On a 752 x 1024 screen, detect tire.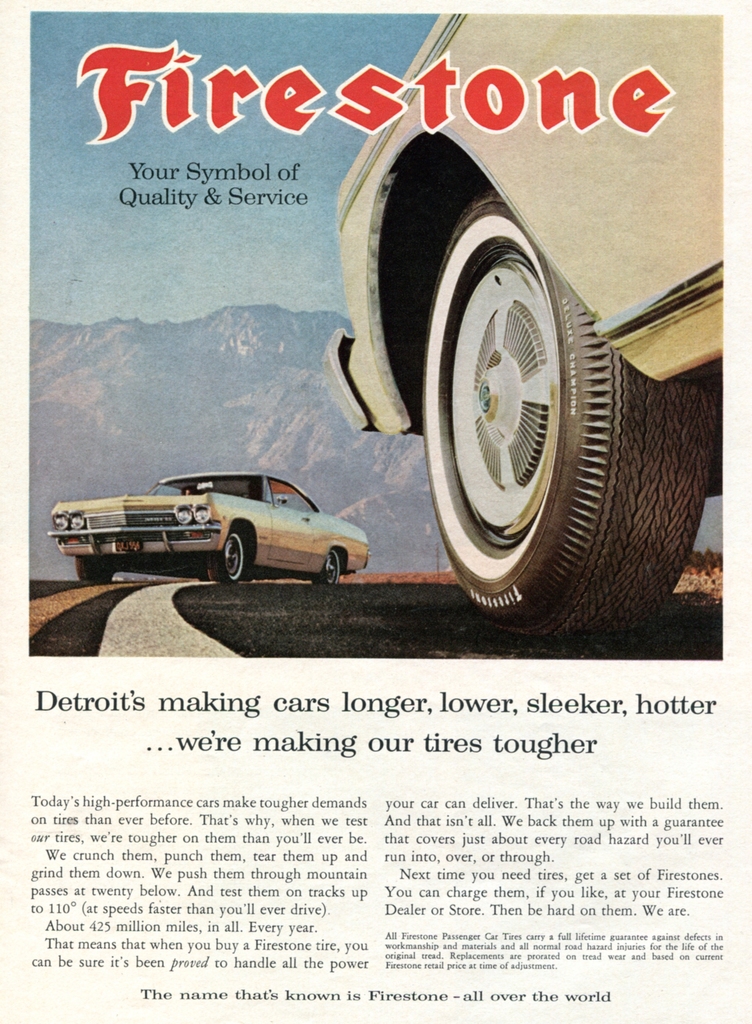
bbox=[215, 529, 247, 579].
